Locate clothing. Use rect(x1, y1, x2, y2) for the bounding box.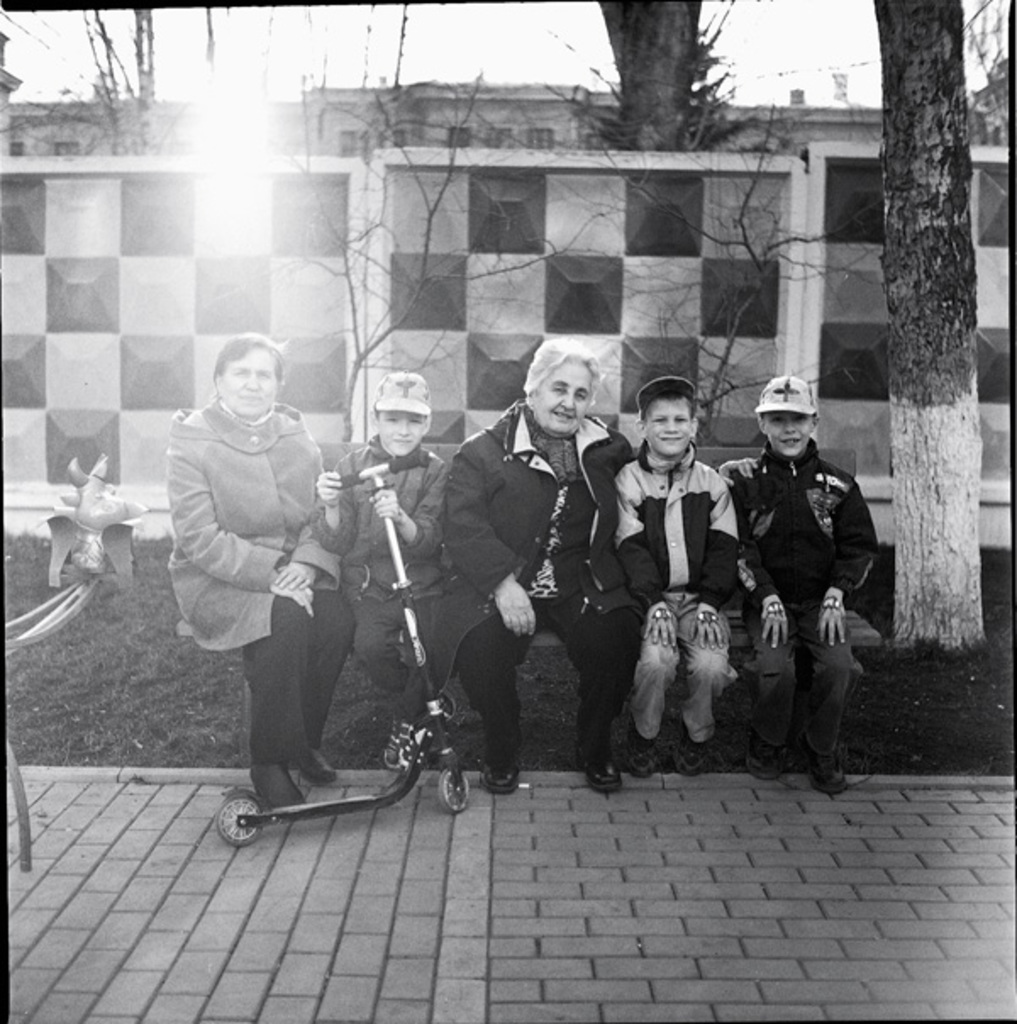
rect(607, 446, 739, 746).
